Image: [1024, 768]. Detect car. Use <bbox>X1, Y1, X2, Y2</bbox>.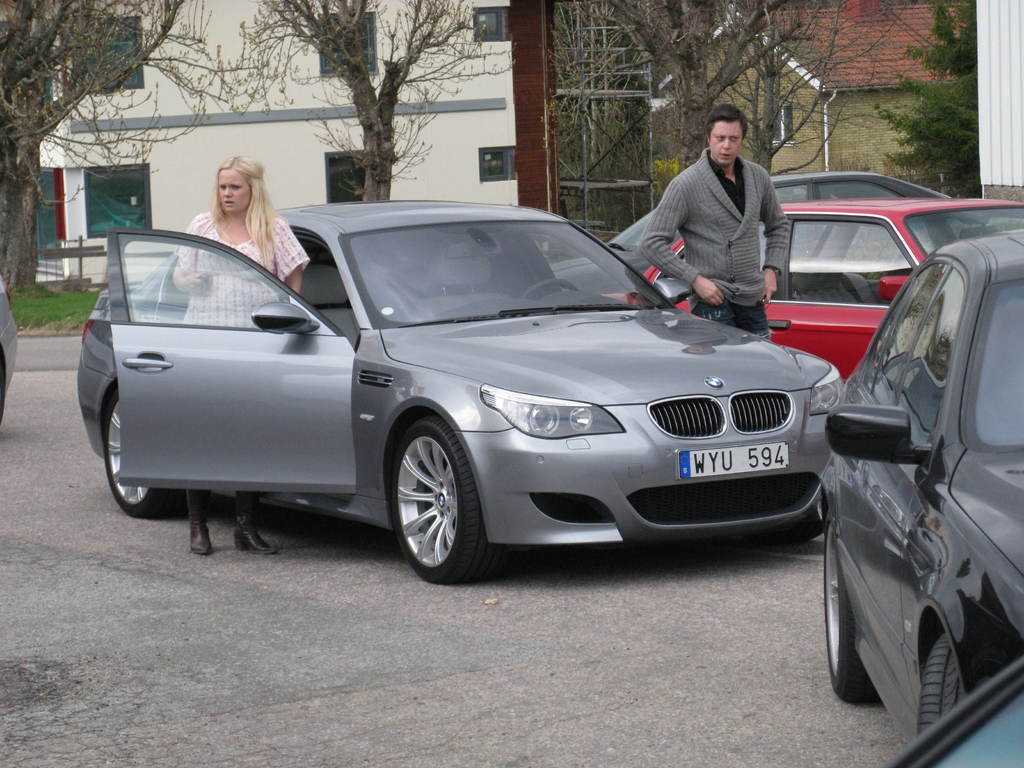
<bbox>547, 169, 955, 288</bbox>.
